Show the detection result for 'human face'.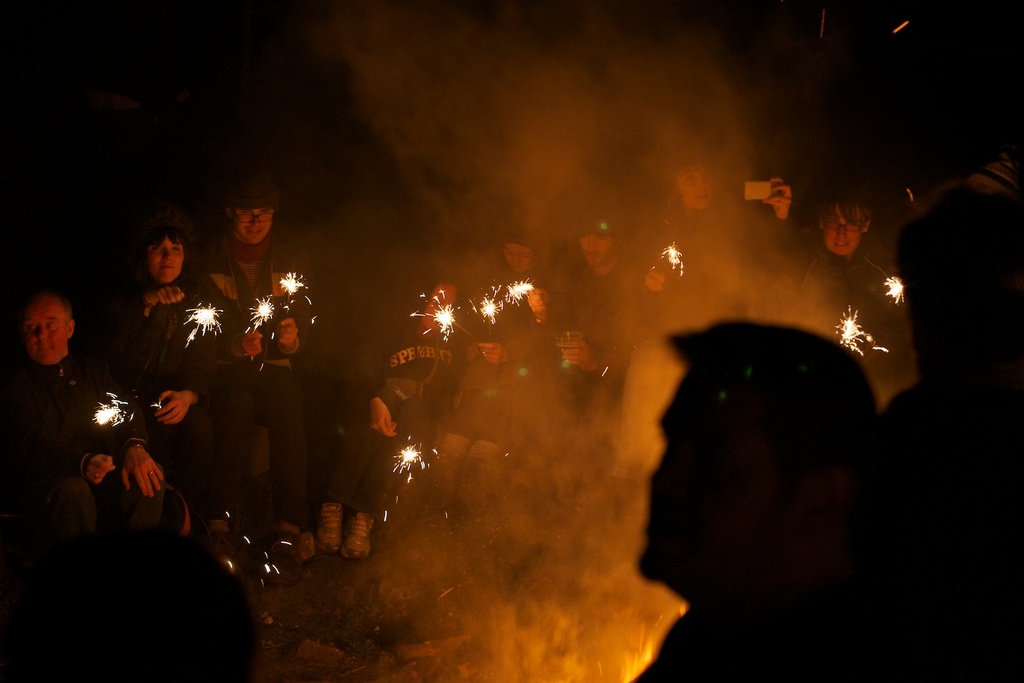
{"x1": 819, "y1": 208, "x2": 861, "y2": 257}.
